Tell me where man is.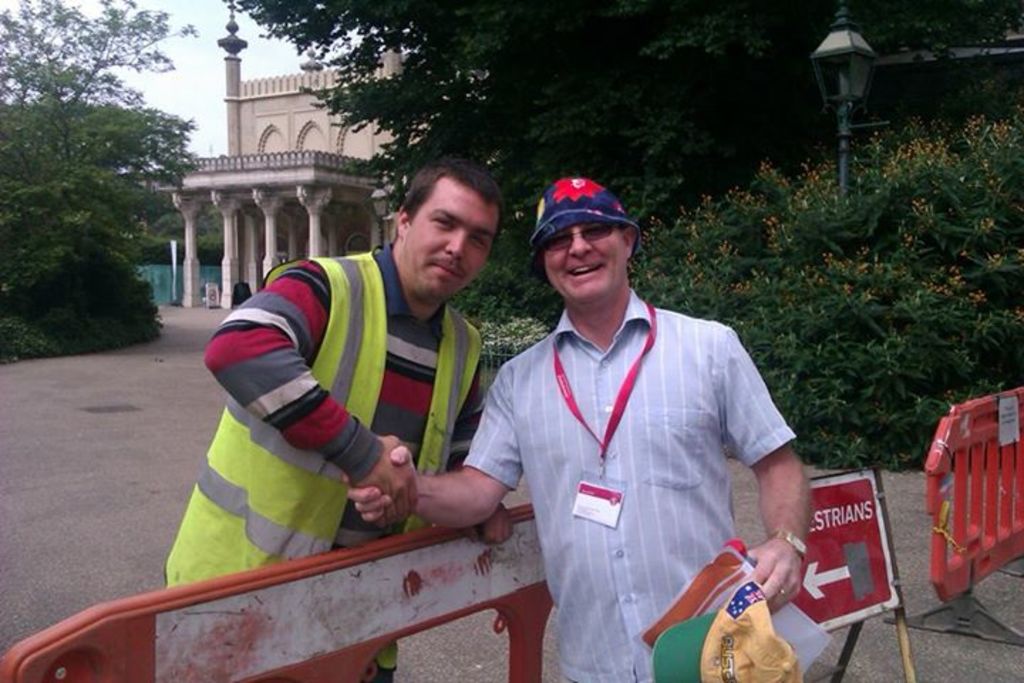
man is at {"x1": 162, "y1": 157, "x2": 511, "y2": 682}.
